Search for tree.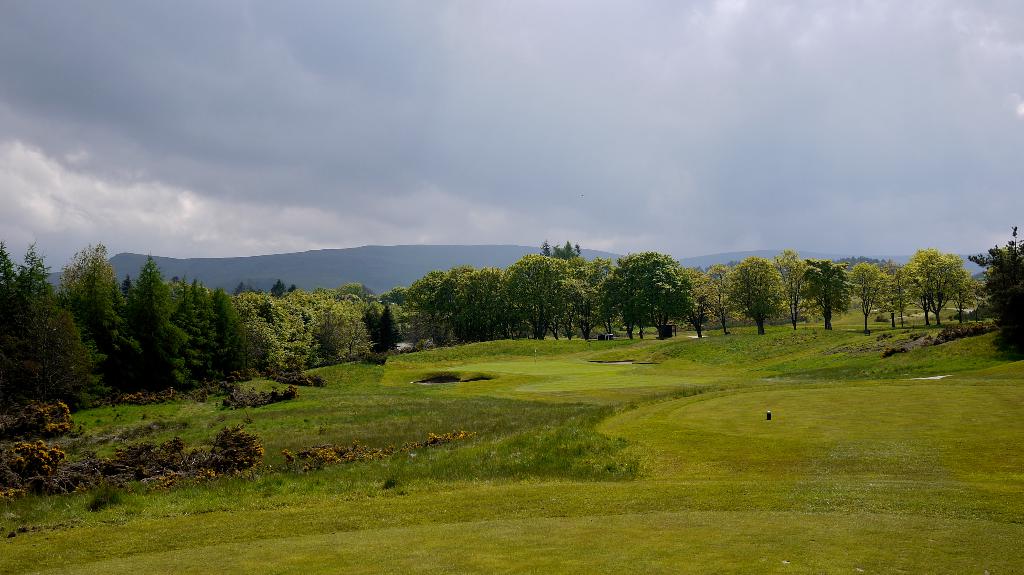
Found at [965, 219, 1023, 360].
